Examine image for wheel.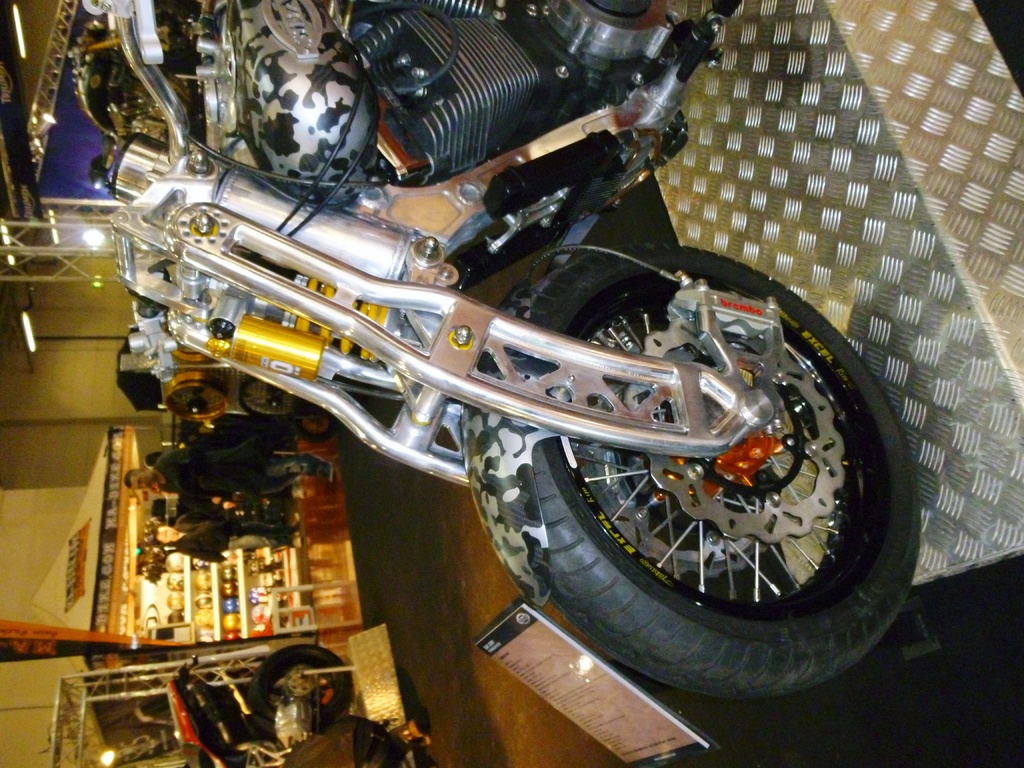
Examination result: rect(469, 260, 895, 668).
